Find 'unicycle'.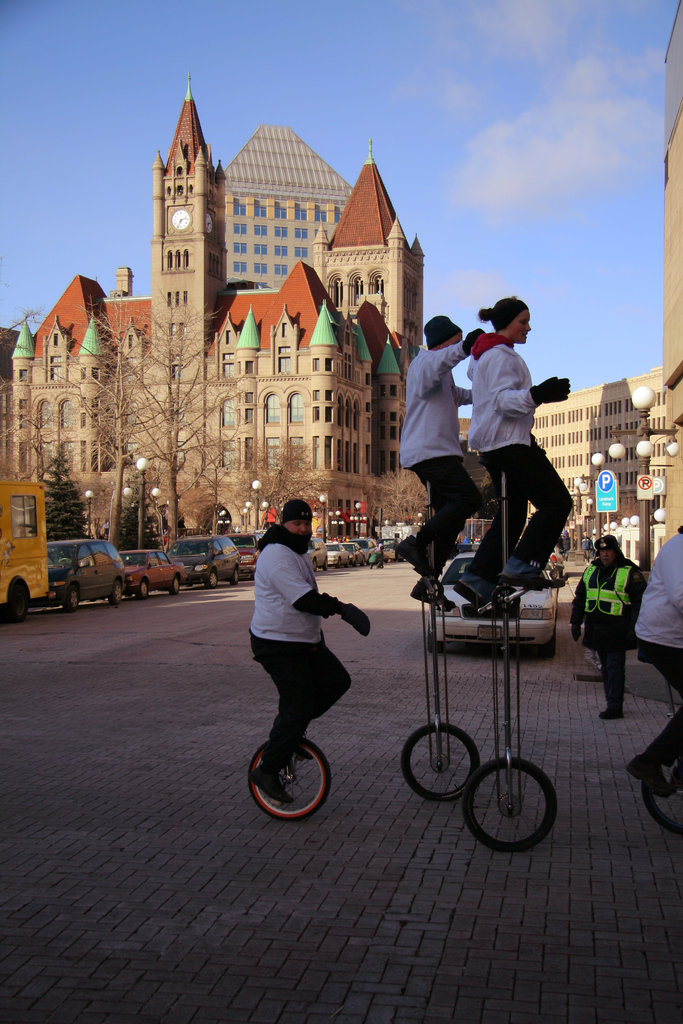
(x1=637, y1=652, x2=682, y2=831).
